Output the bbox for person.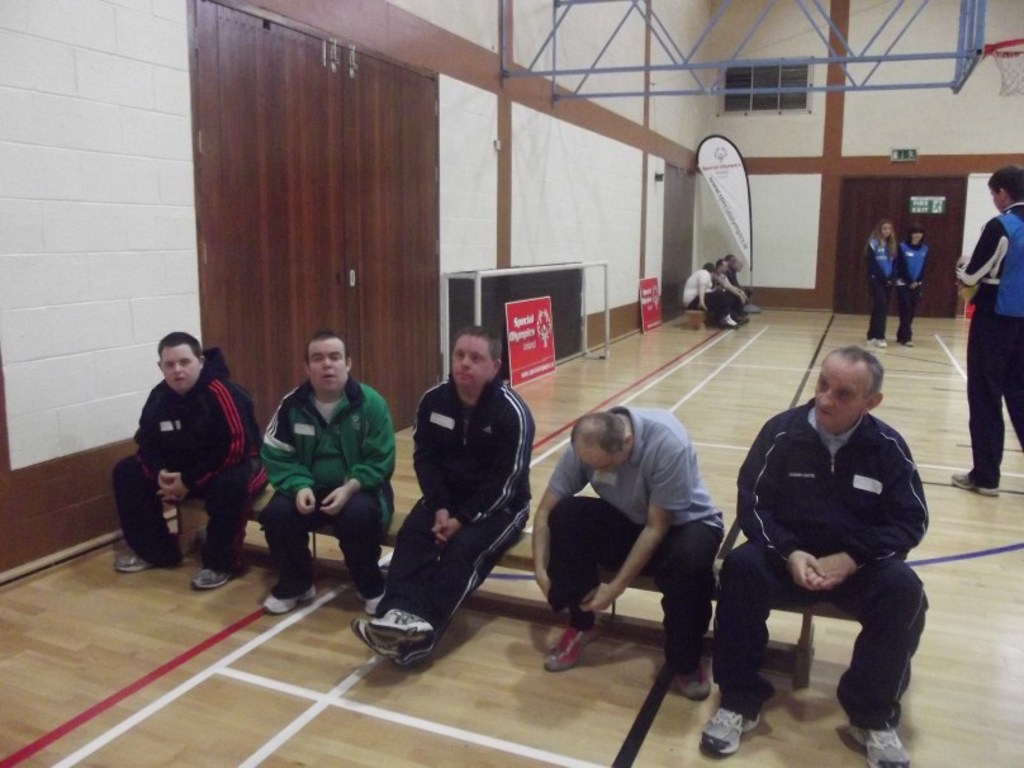
Rect(125, 327, 247, 602).
